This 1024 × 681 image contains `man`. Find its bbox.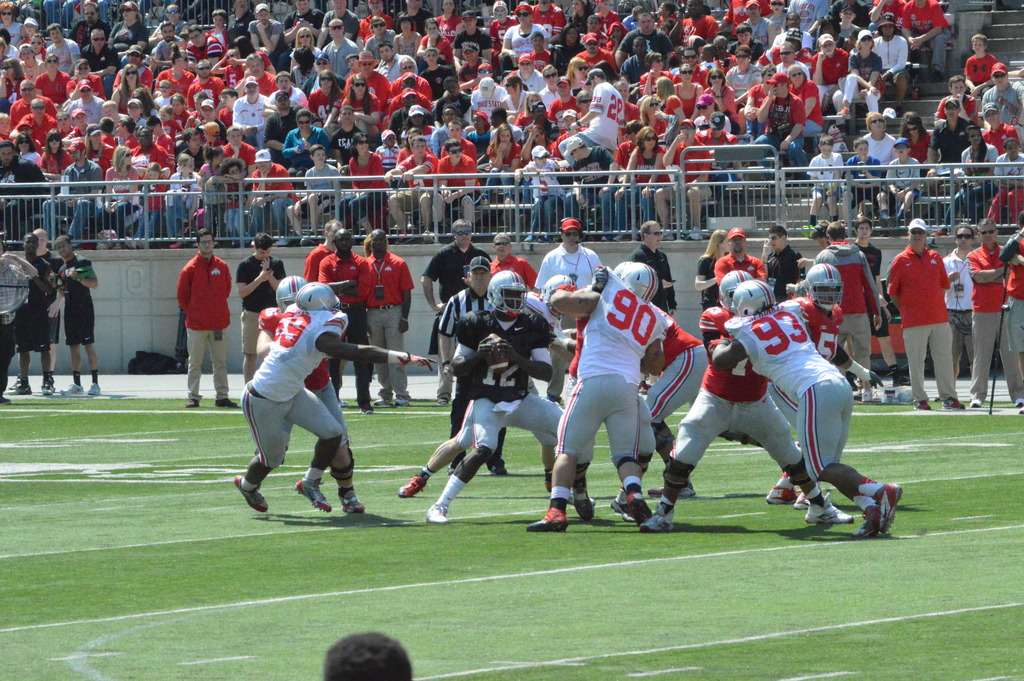
(38, 234, 58, 252).
